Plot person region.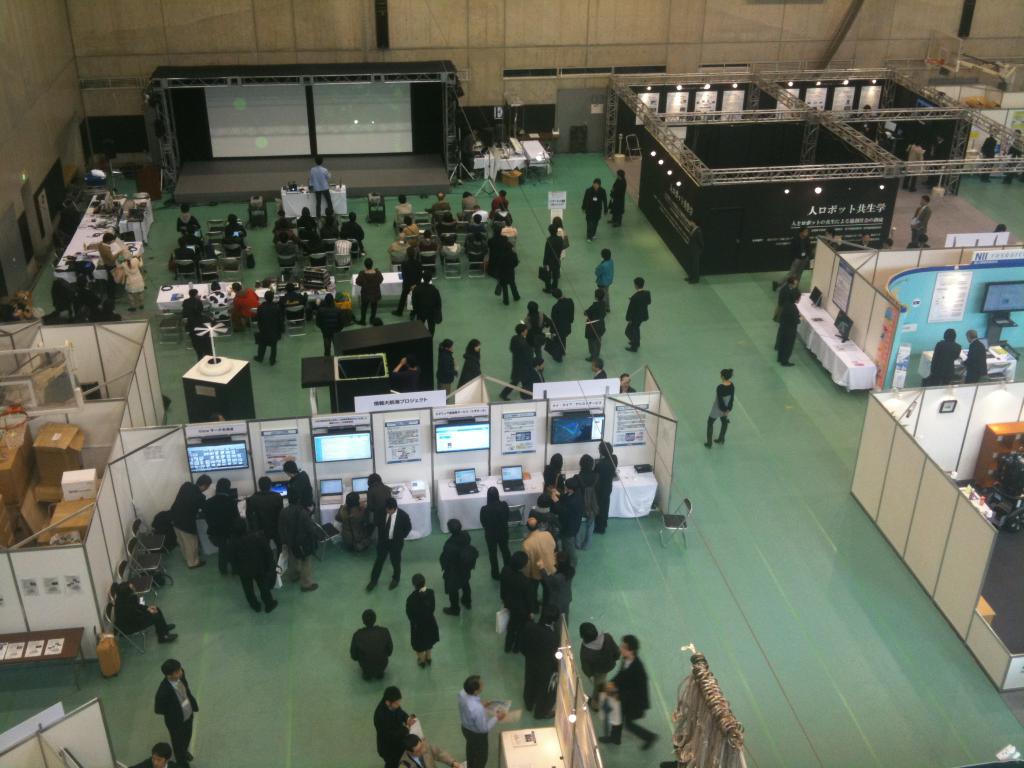
Plotted at l=824, t=227, r=836, b=242.
